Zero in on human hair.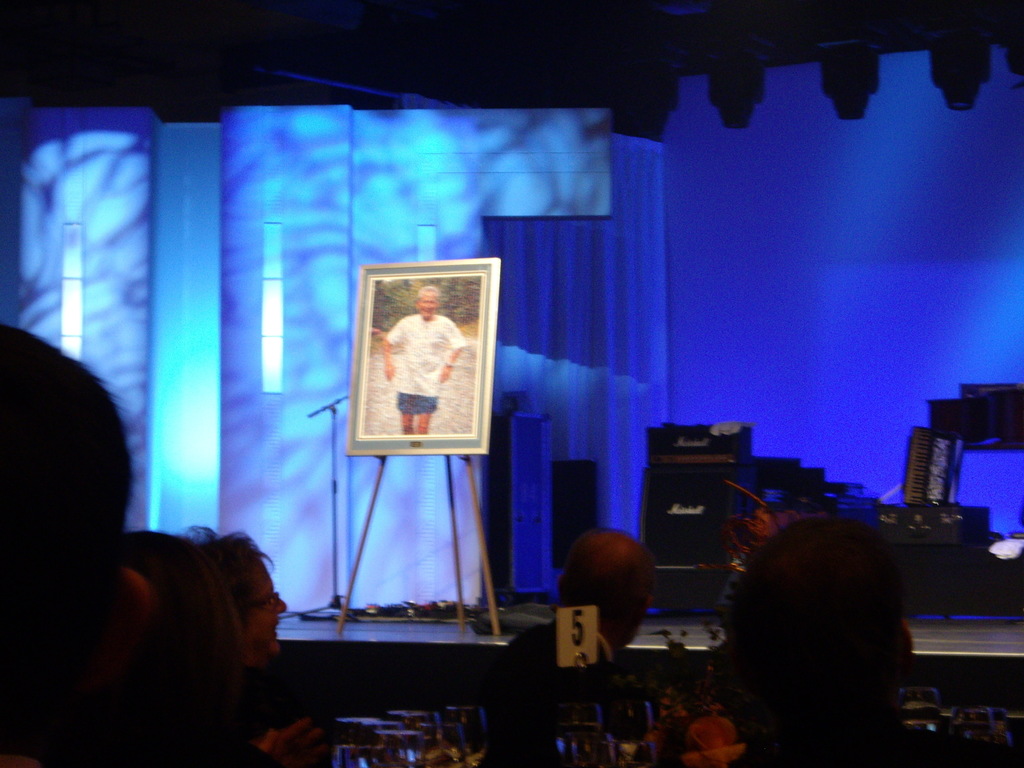
Zeroed in: <region>0, 316, 148, 573</region>.
